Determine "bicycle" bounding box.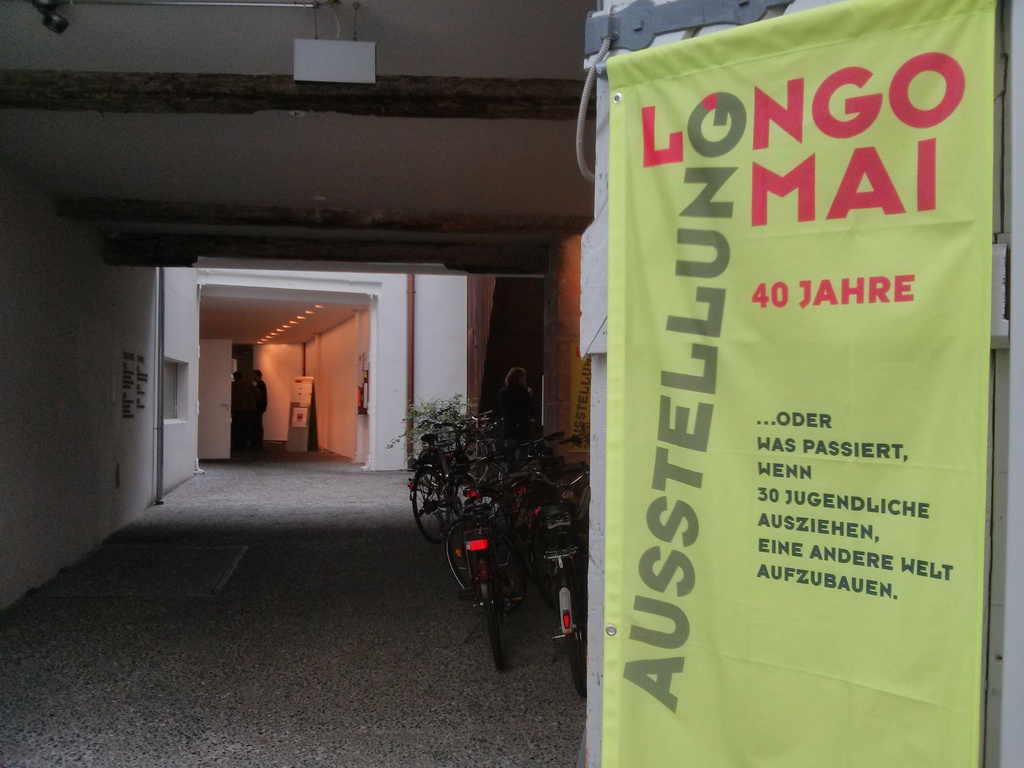
Determined: (x1=427, y1=484, x2=548, y2=643).
